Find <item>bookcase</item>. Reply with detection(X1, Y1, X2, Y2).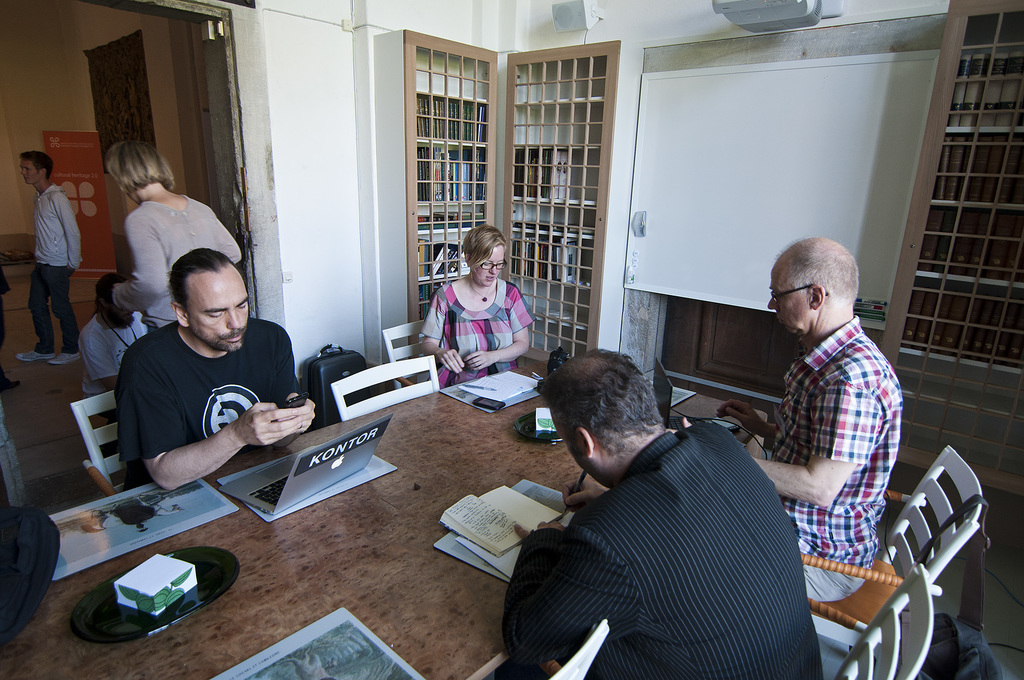
detection(883, 0, 1023, 494).
